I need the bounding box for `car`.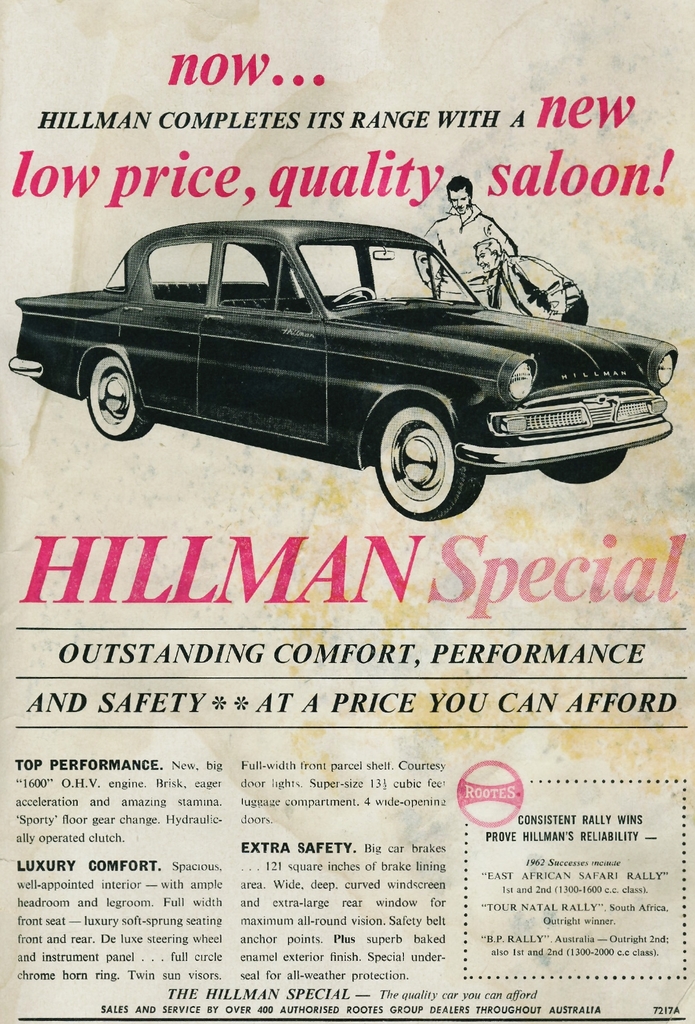
Here it is: [left=6, top=212, right=682, bottom=508].
